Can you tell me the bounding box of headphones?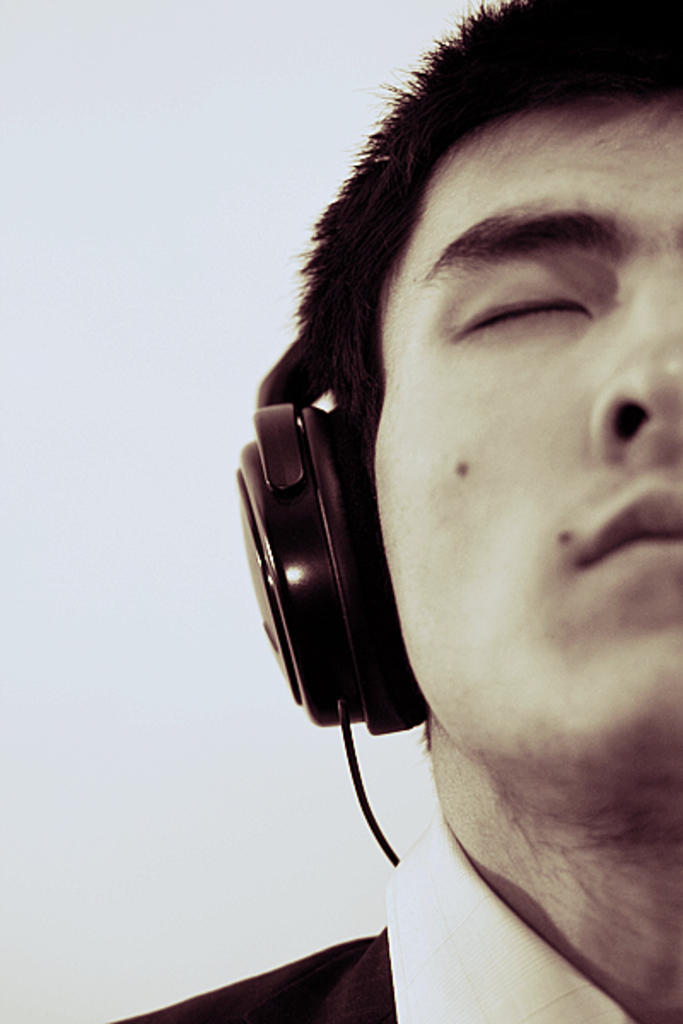
227, 331, 432, 739.
